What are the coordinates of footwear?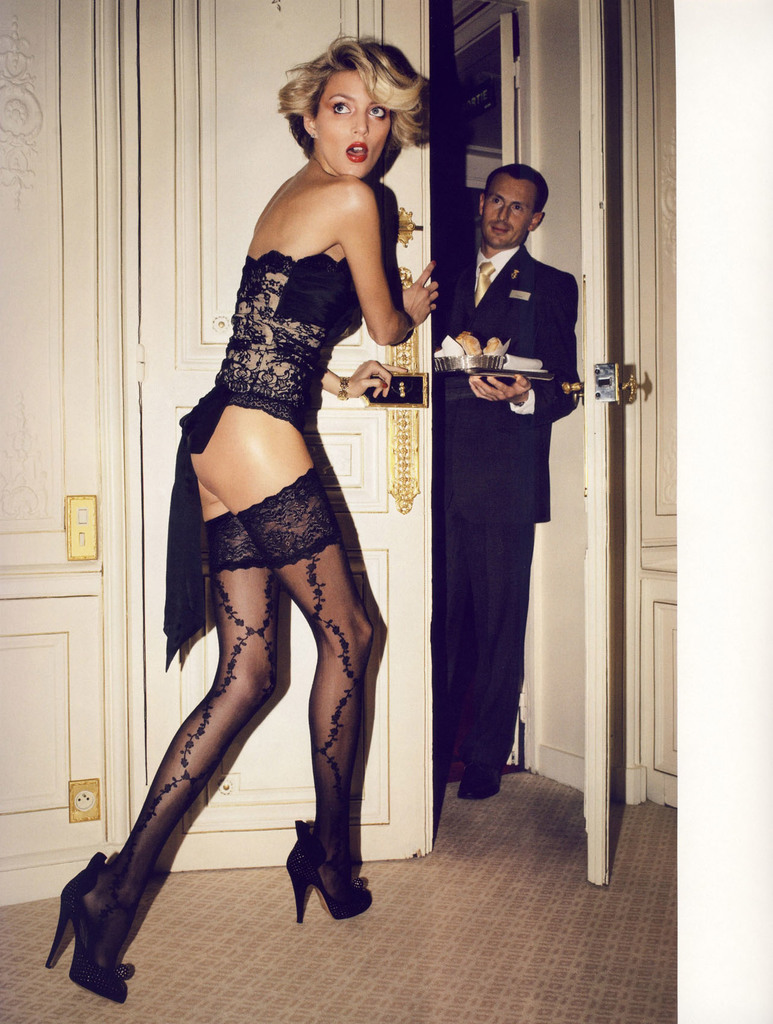
{"x1": 457, "y1": 758, "x2": 502, "y2": 802}.
